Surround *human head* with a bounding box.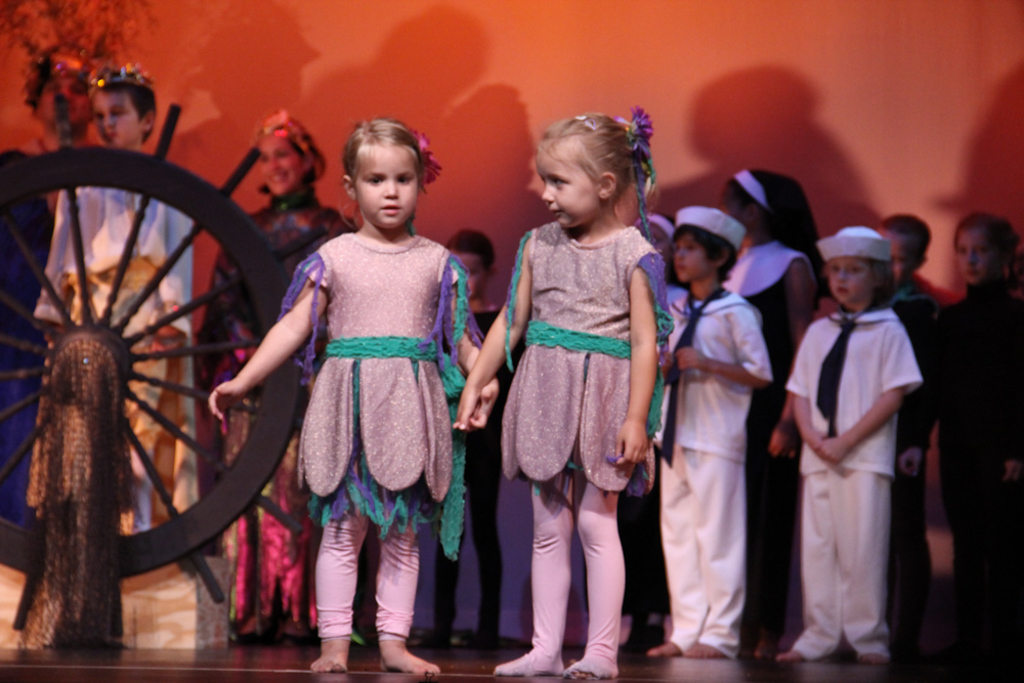
bbox(882, 215, 932, 287).
